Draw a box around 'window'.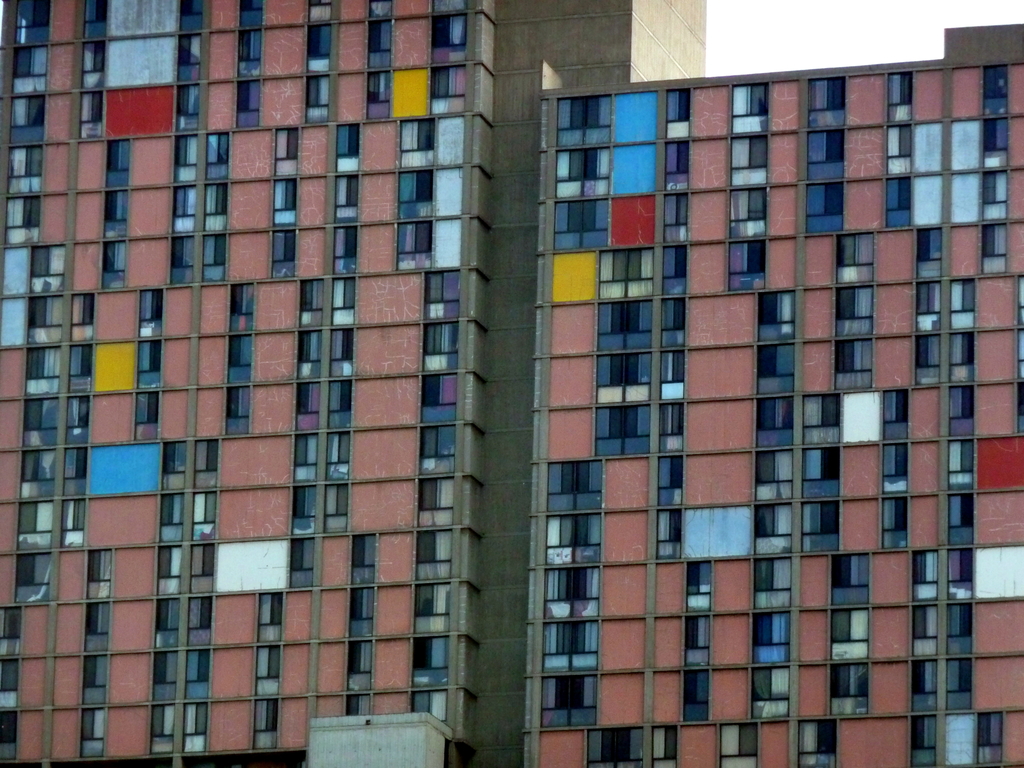
detection(687, 674, 707, 722).
